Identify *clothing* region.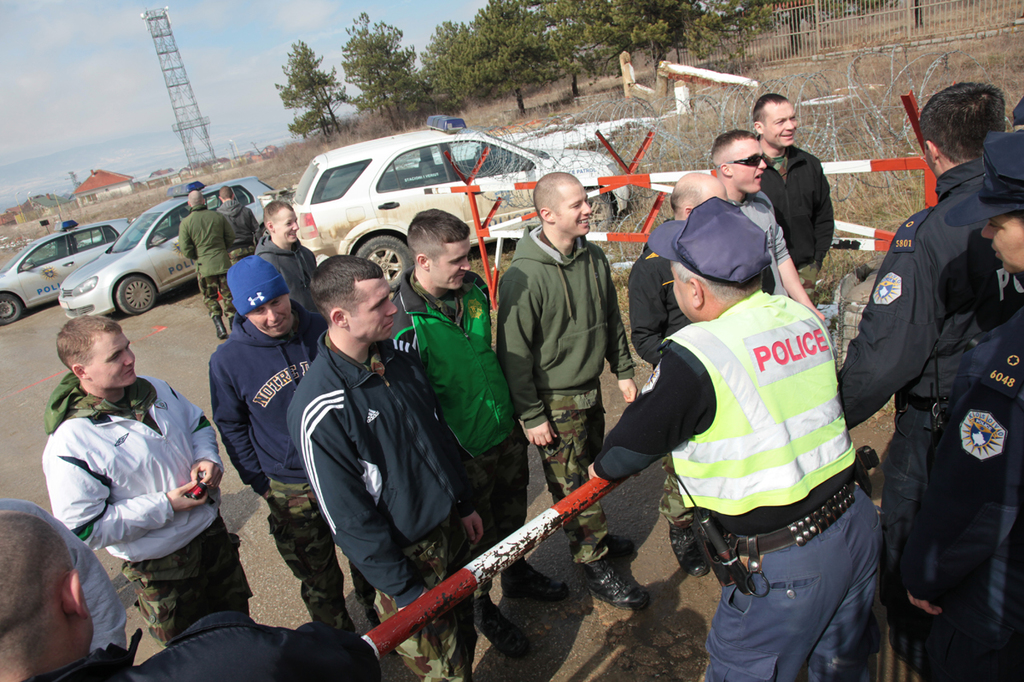
Region: <bbox>187, 203, 226, 292</bbox>.
